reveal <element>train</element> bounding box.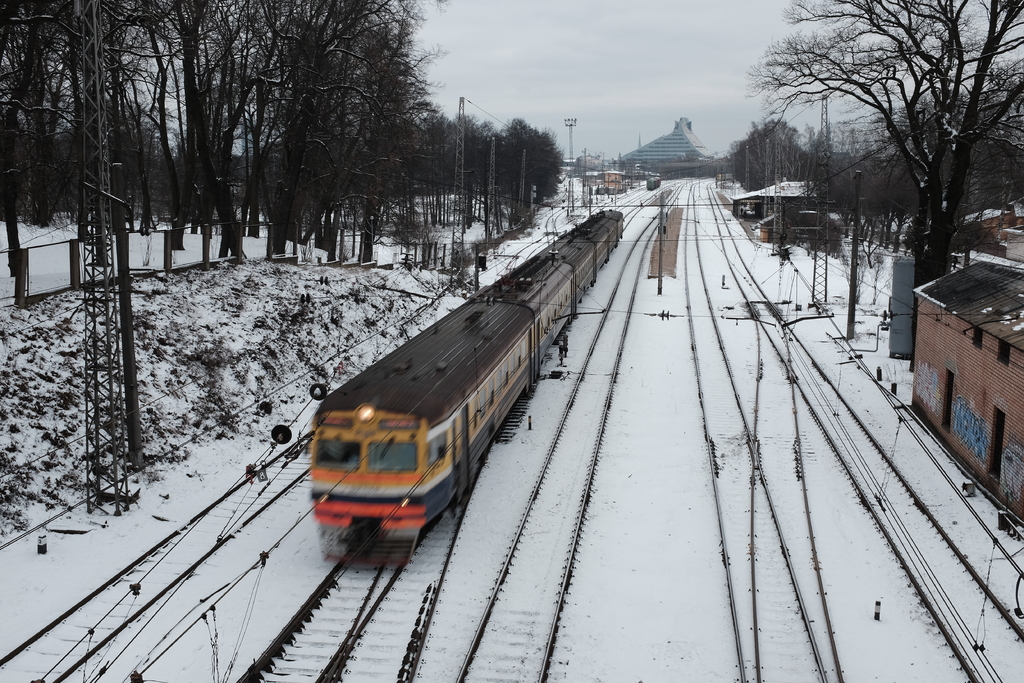
Revealed: <region>309, 210, 621, 563</region>.
